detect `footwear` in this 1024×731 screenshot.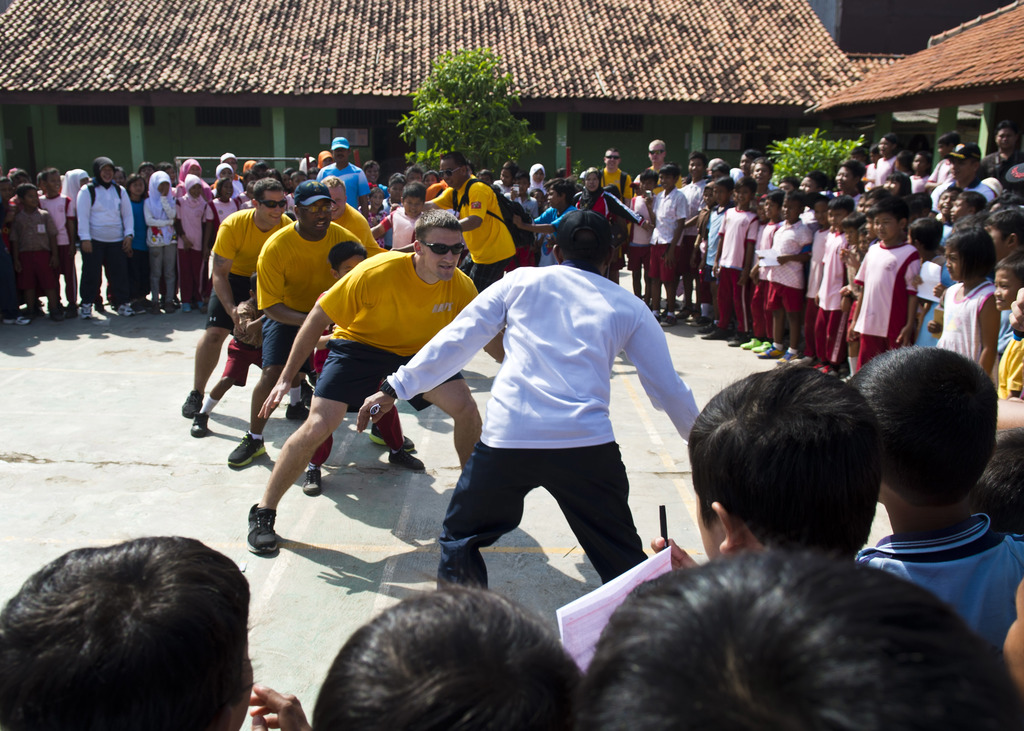
Detection: detection(156, 291, 177, 311).
